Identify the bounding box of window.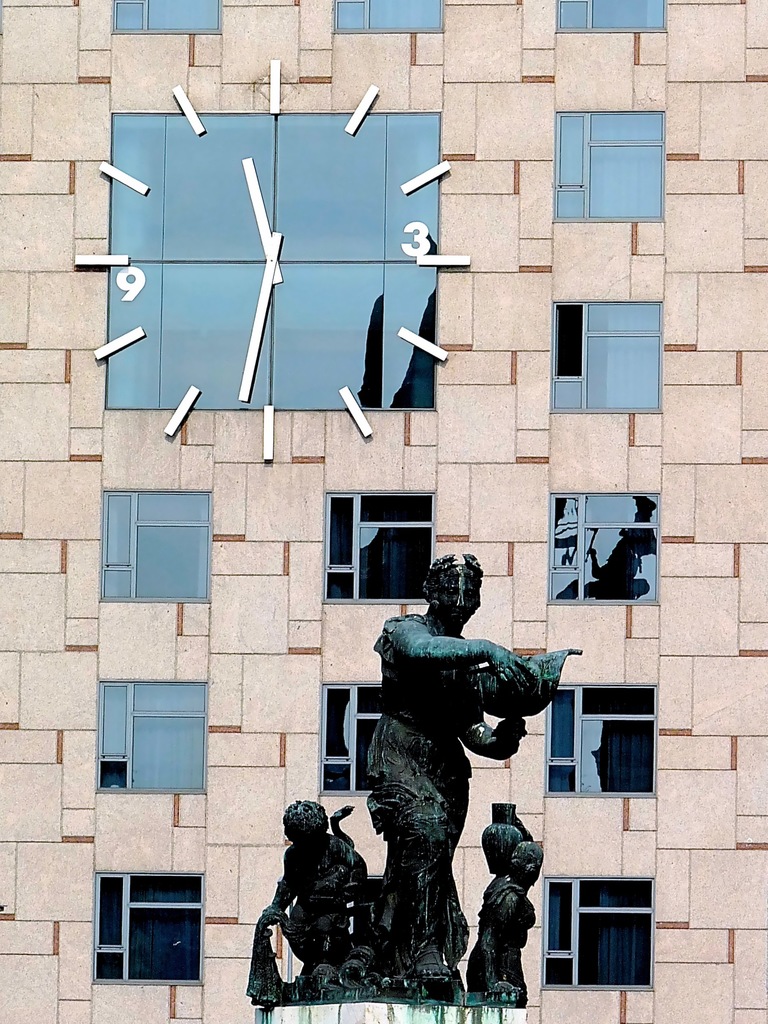
<bbox>546, 294, 665, 417</bbox>.
